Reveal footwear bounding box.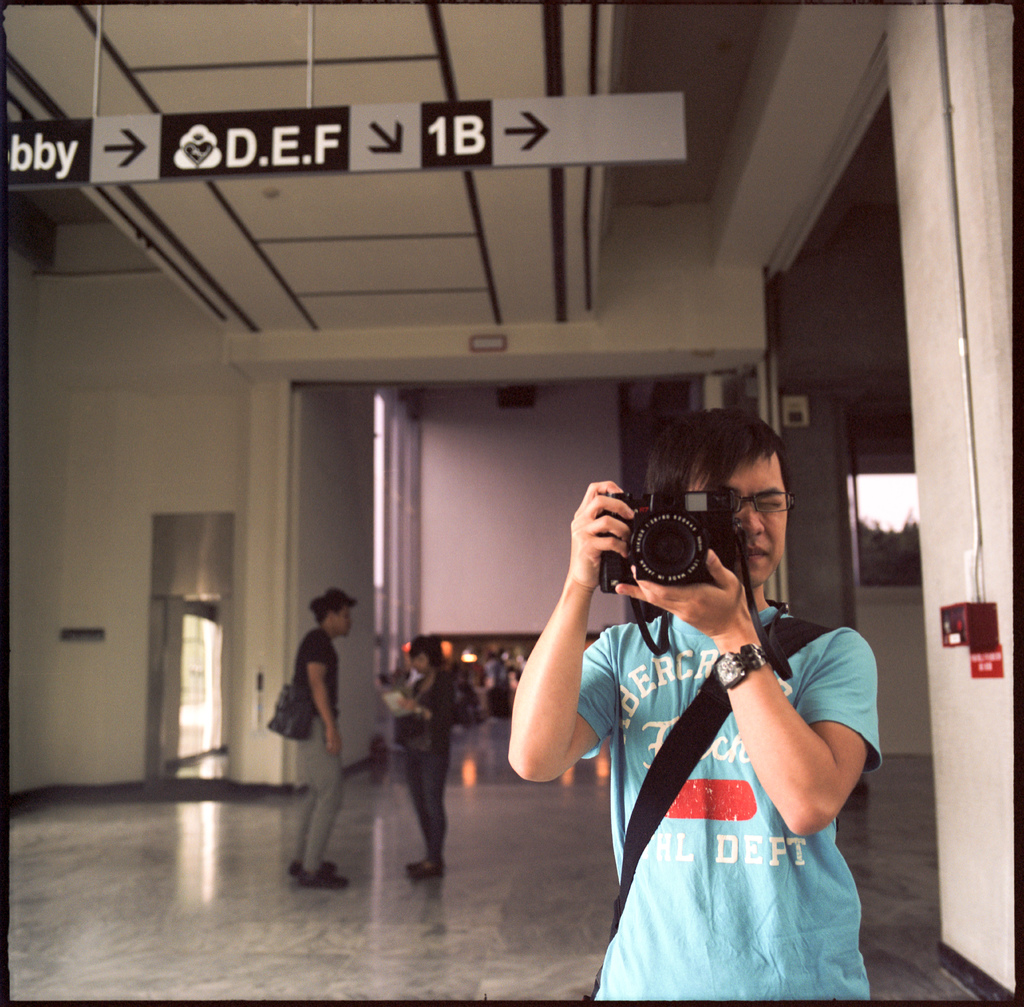
Revealed: 410/859/439/876.
